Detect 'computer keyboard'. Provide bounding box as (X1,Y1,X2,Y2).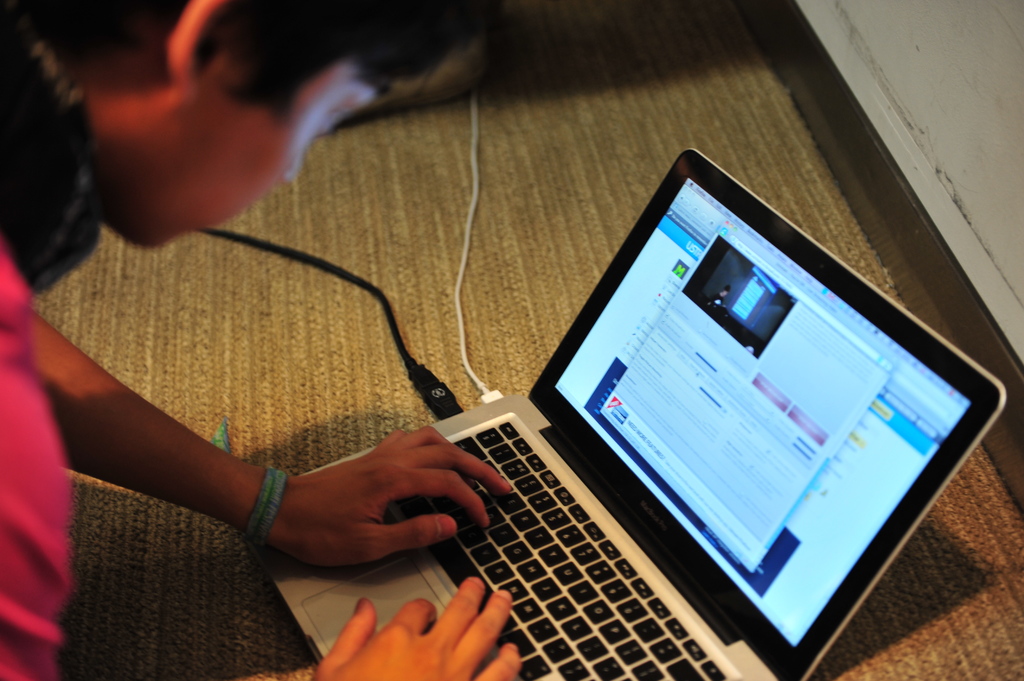
(394,413,735,680).
